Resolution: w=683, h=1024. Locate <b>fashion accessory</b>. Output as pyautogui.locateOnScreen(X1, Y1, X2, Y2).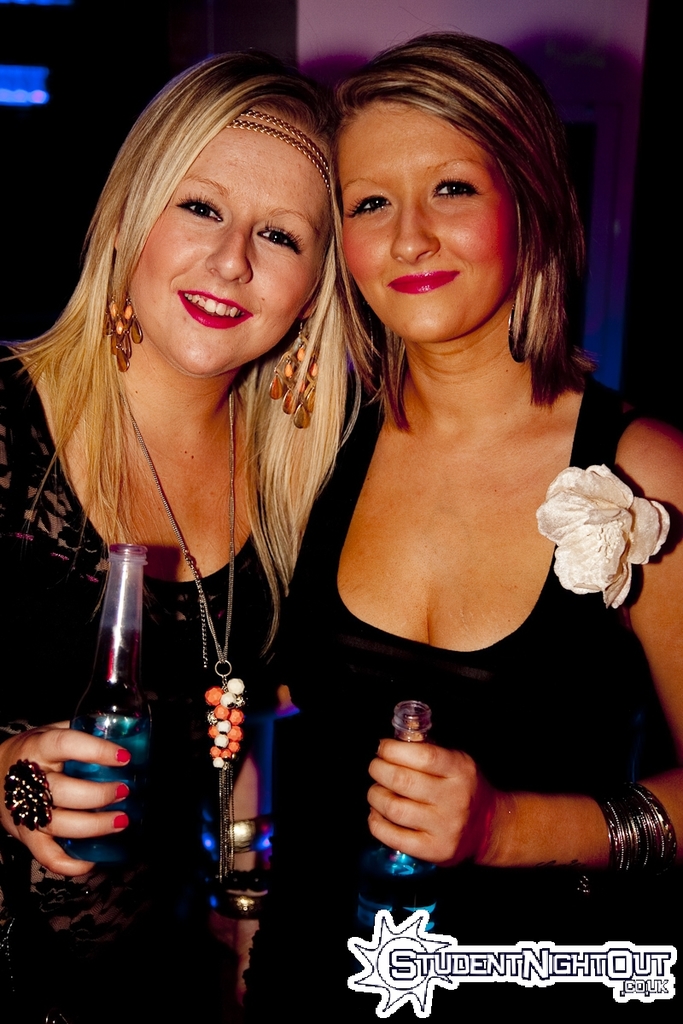
pyautogui.locateOnScreen(506, 300, 531, 353).
